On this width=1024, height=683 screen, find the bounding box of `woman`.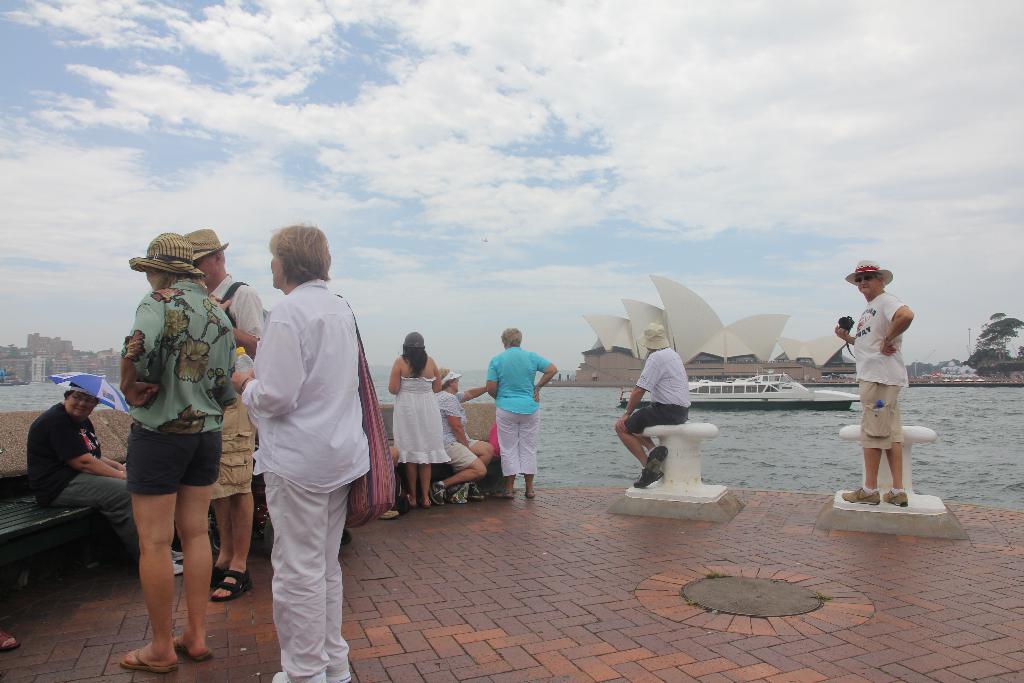
Bounding box: Rect(124, 238, 245, 668).
